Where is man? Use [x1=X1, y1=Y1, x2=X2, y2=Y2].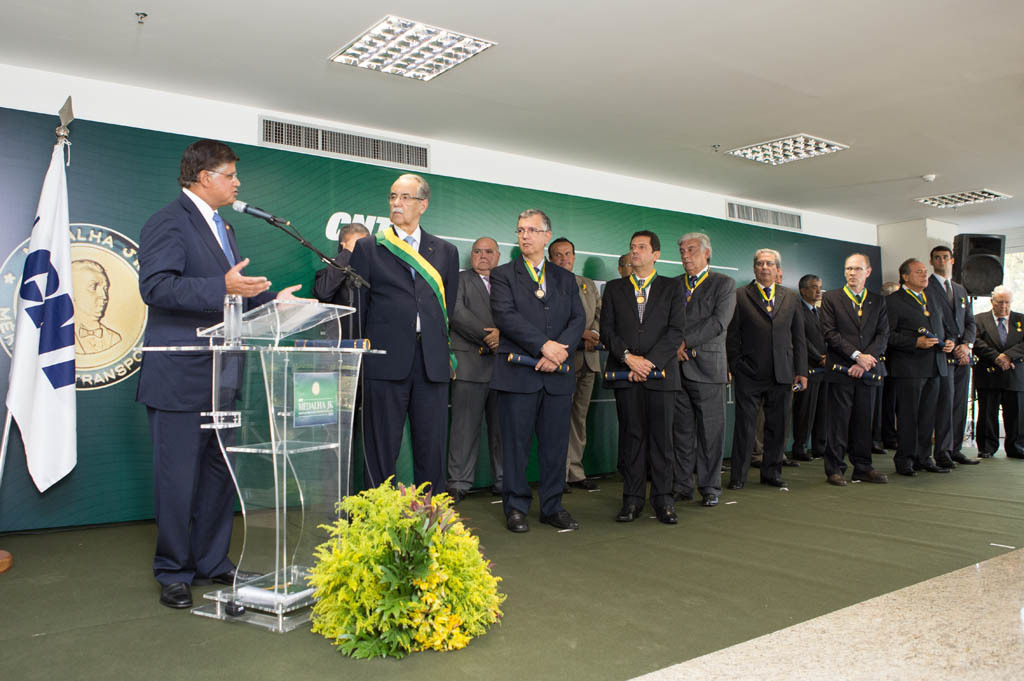
[x1=793, y1=275, x2=833, y2=463].
